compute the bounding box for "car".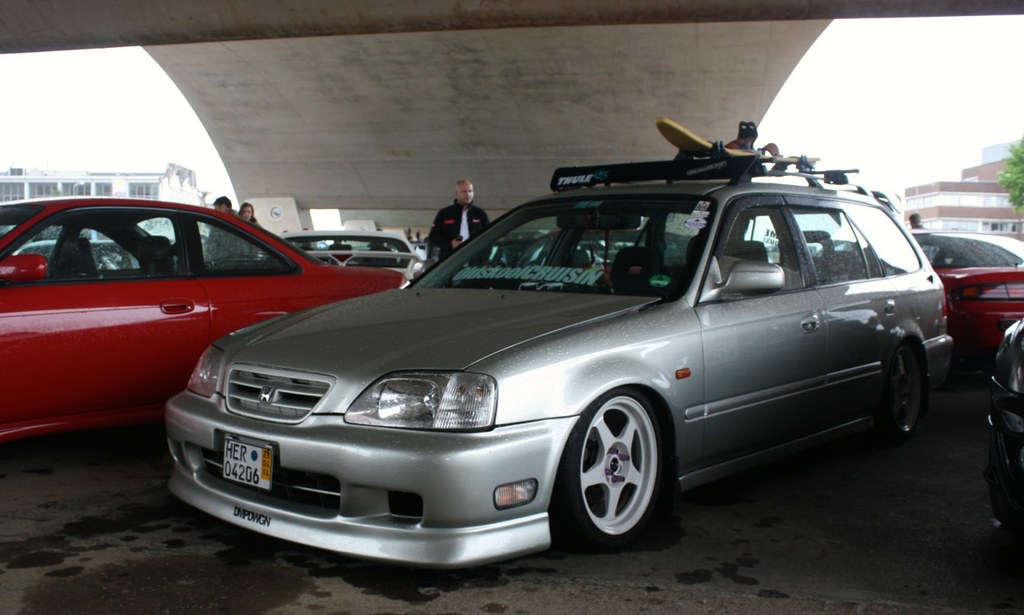
crop(158, 147, 956, 583).
